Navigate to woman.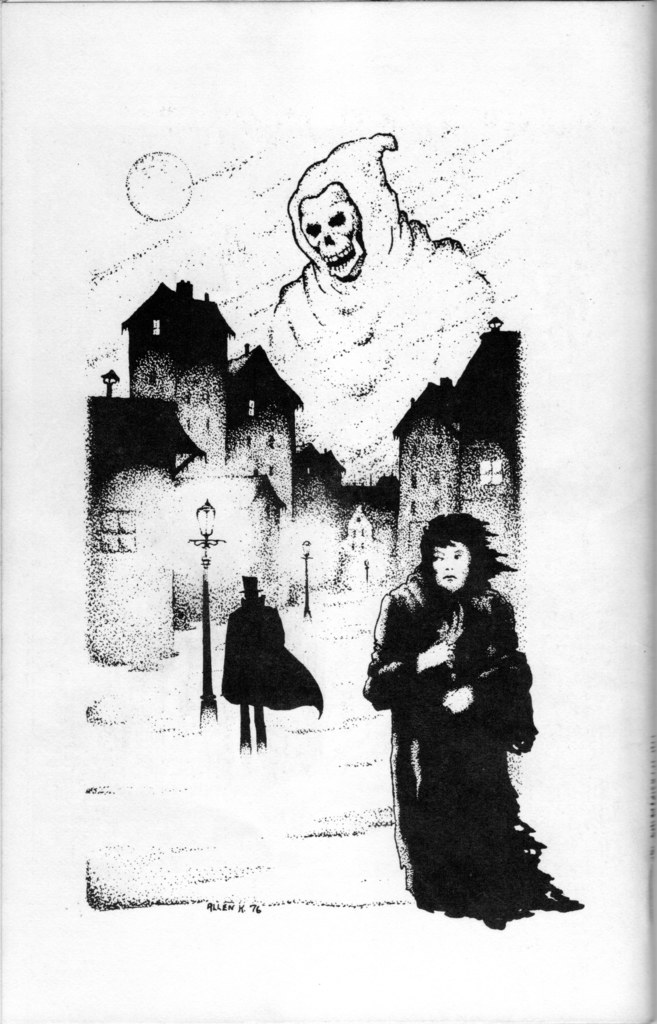
Navigation target: (359,516,568,927).
